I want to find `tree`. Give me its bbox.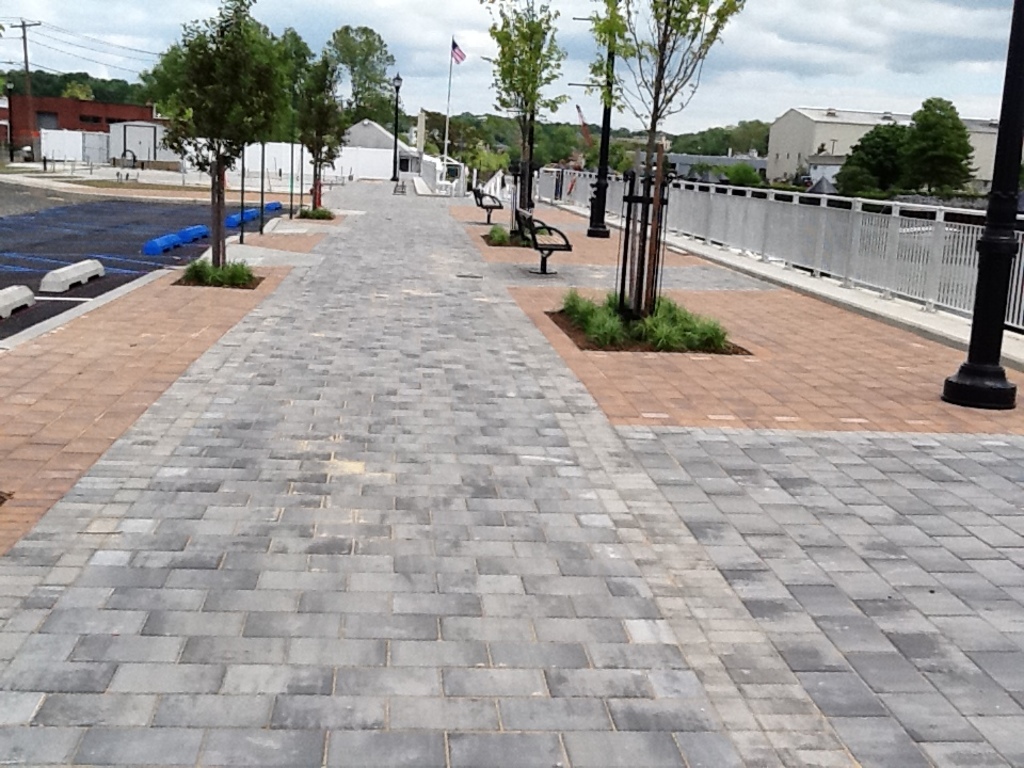
pyautogui.locateOnScreen(298, 51, 347, 208).
